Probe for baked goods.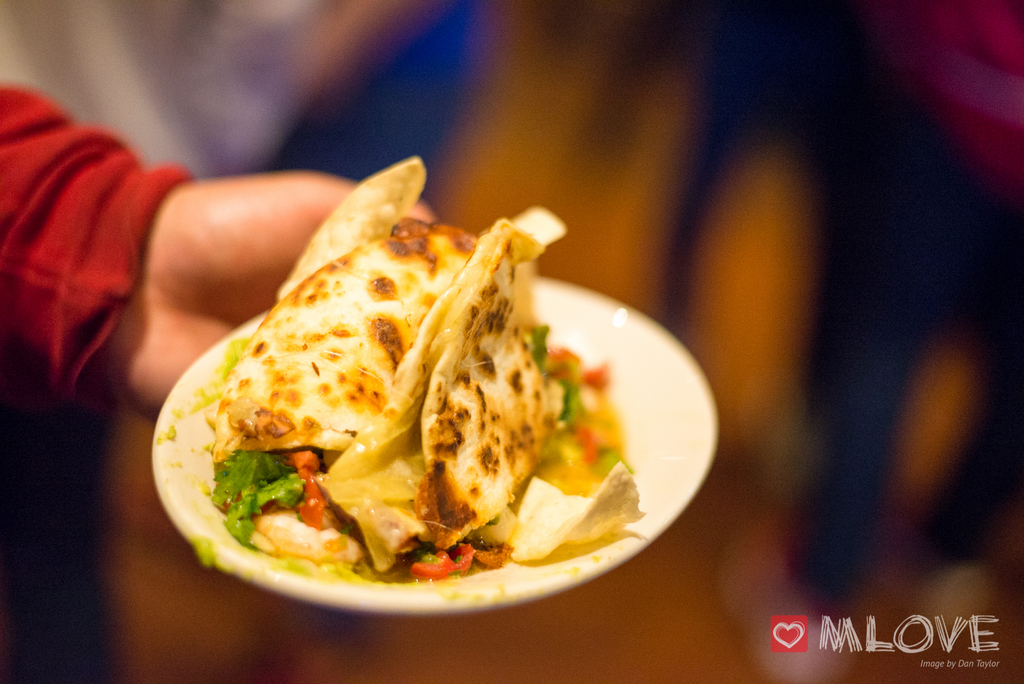
Probe result: (206,149,566,573).
